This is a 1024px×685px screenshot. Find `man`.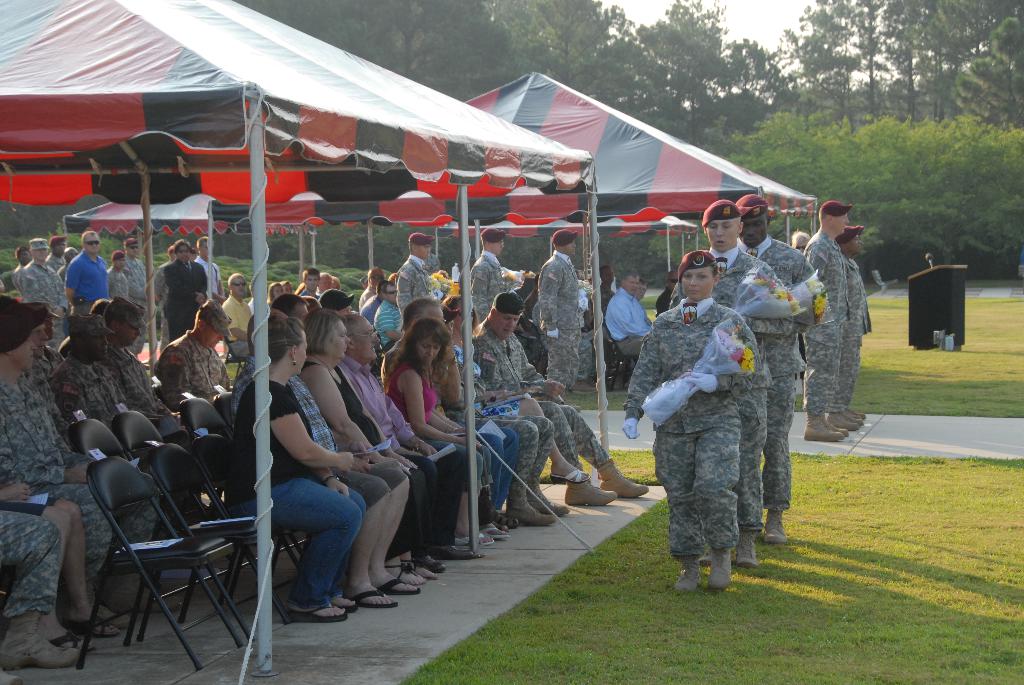
Bounding box: rect(275, 292, 312, 324).
